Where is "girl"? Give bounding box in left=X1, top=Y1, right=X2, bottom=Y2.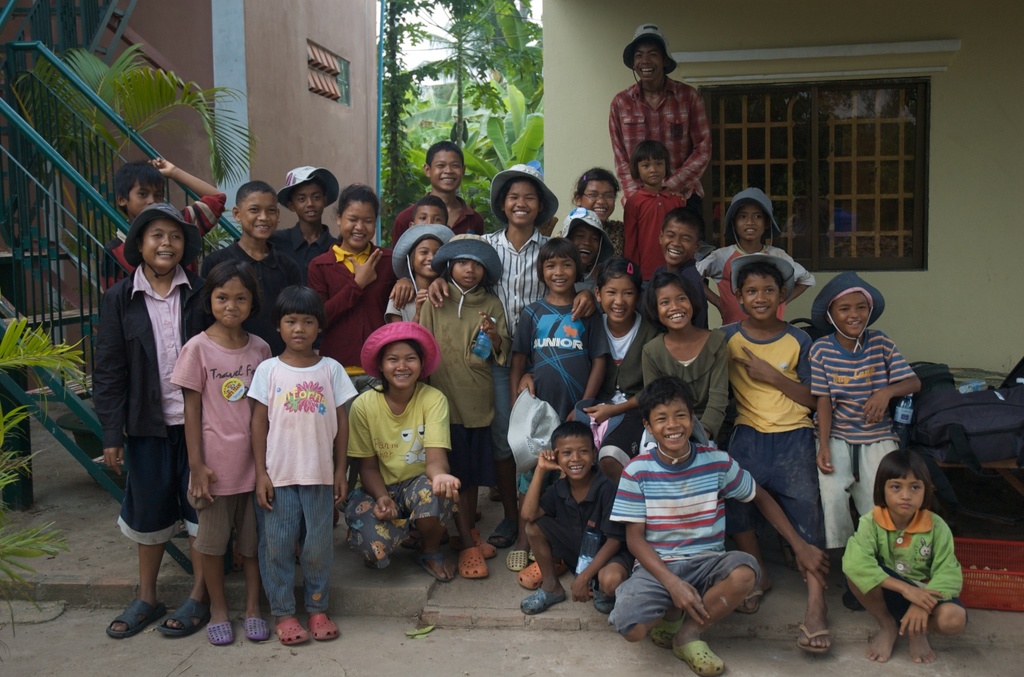
left=624, top=140, right=691, bottom=317.
